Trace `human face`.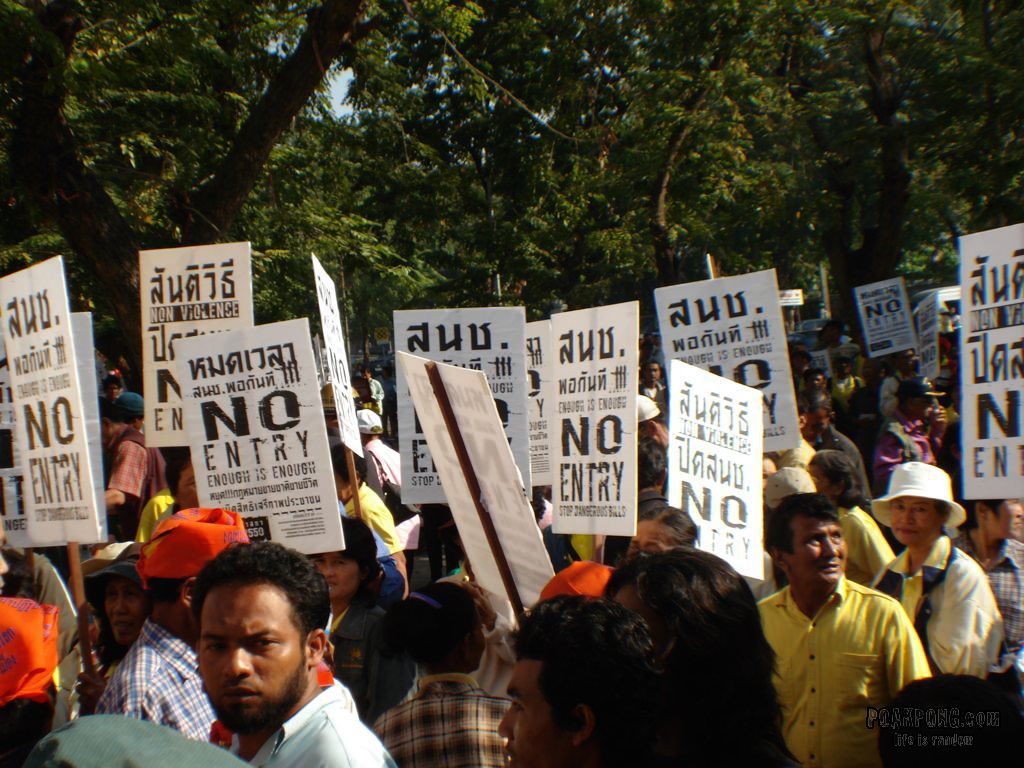
Traced to bbox=[499, 661, 564, 765].
